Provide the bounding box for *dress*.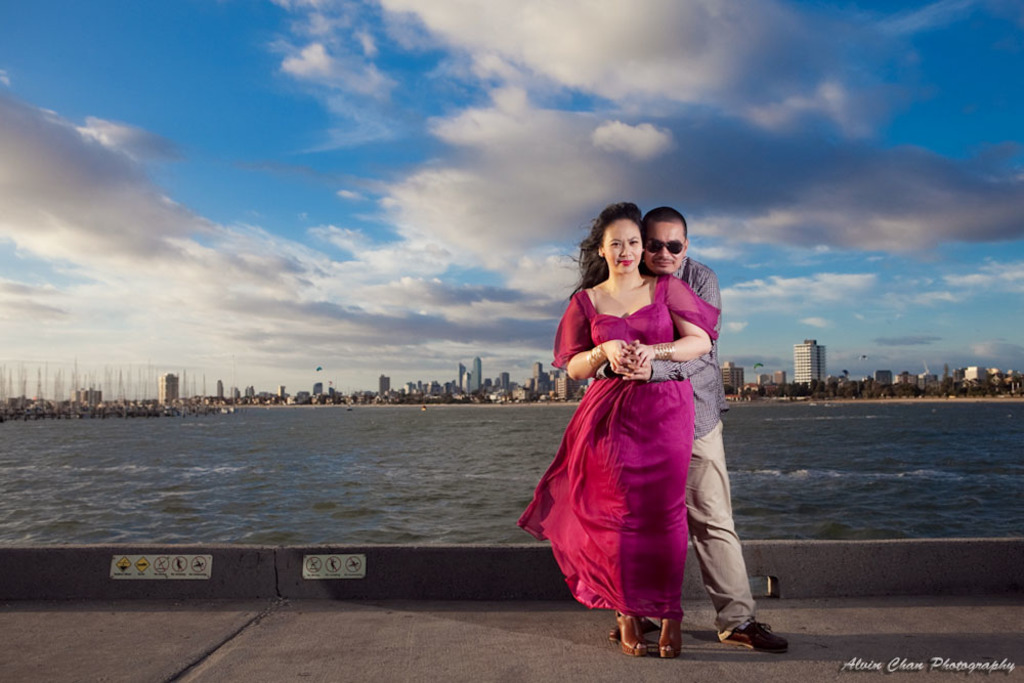
BBox(513, 271, 722, 620).
